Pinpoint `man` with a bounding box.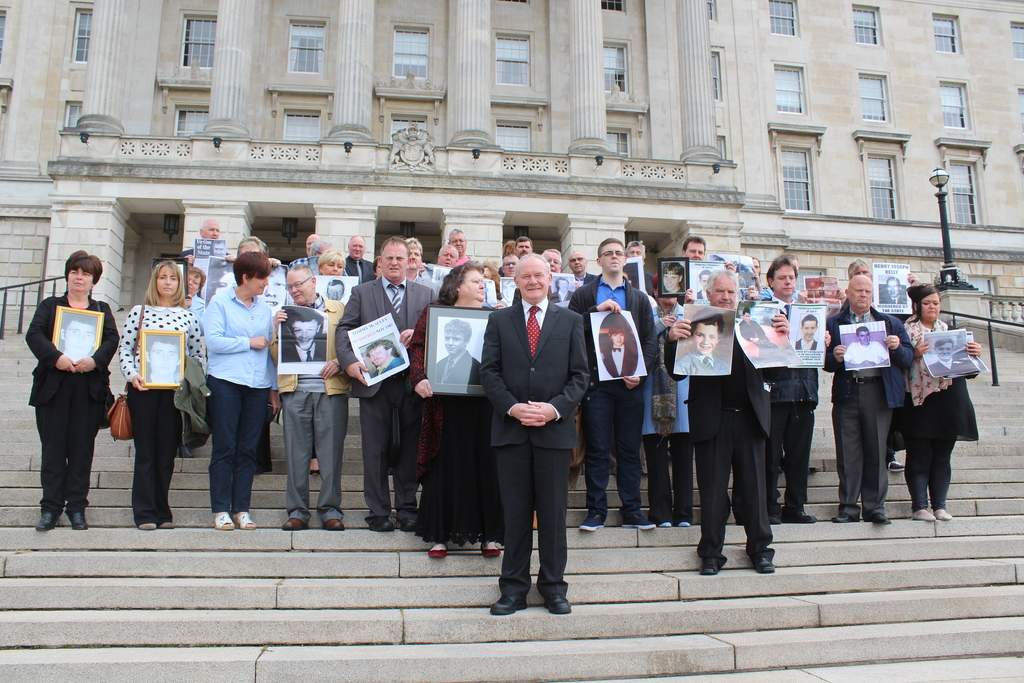
bbox=[324, 279, 345, 302].
